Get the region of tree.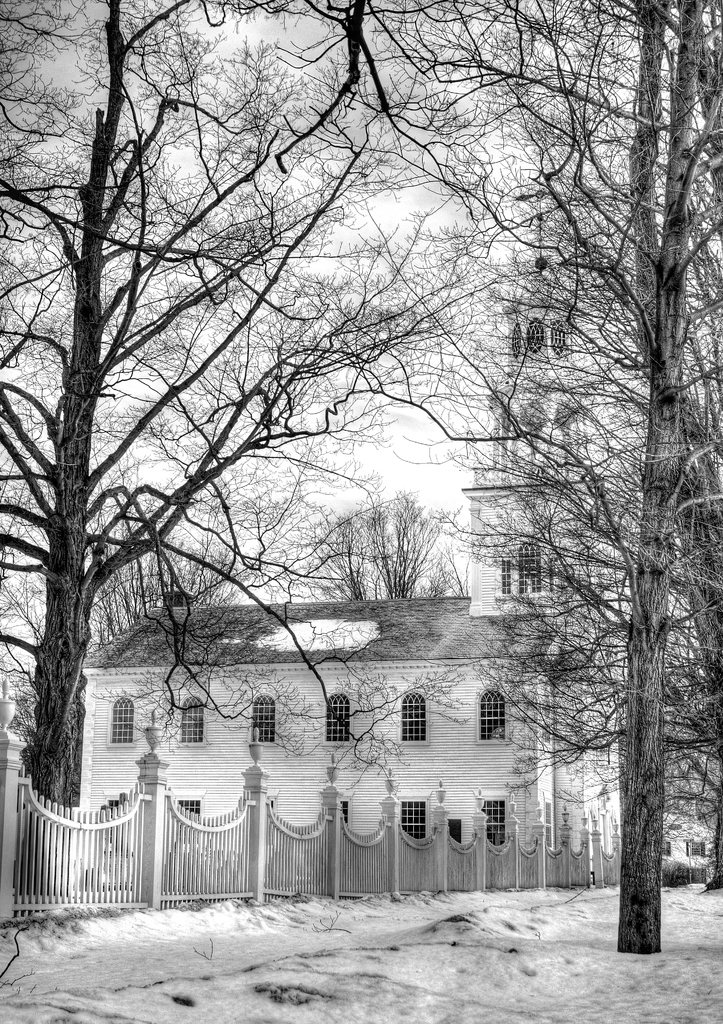
(314, 507, 369, 600).
